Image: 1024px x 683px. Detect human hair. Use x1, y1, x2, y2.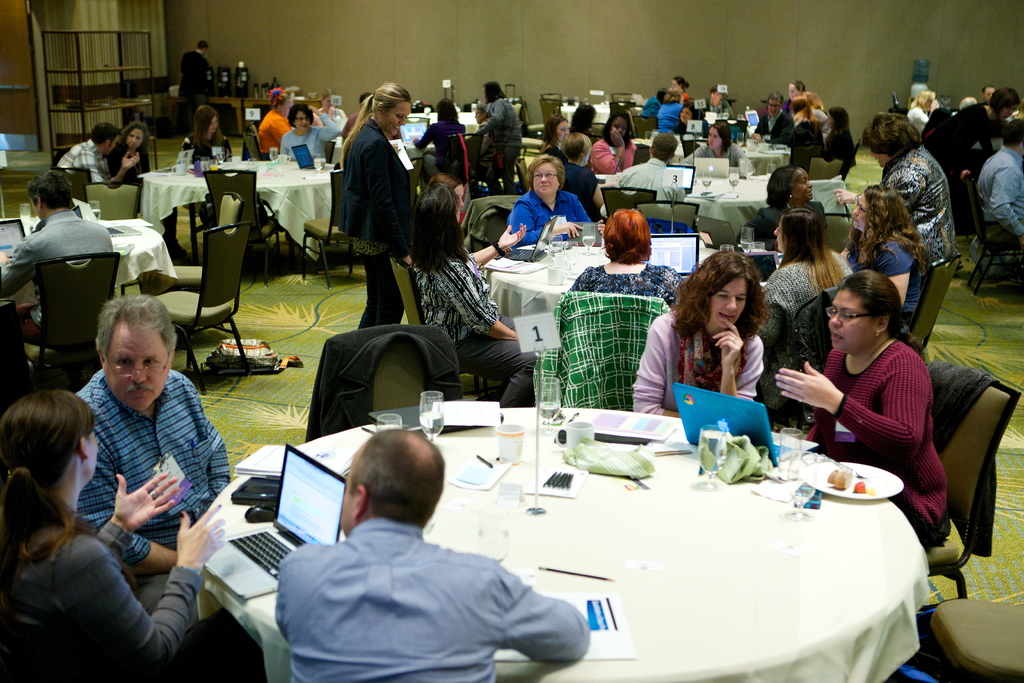
196, 40, 207, 53.
